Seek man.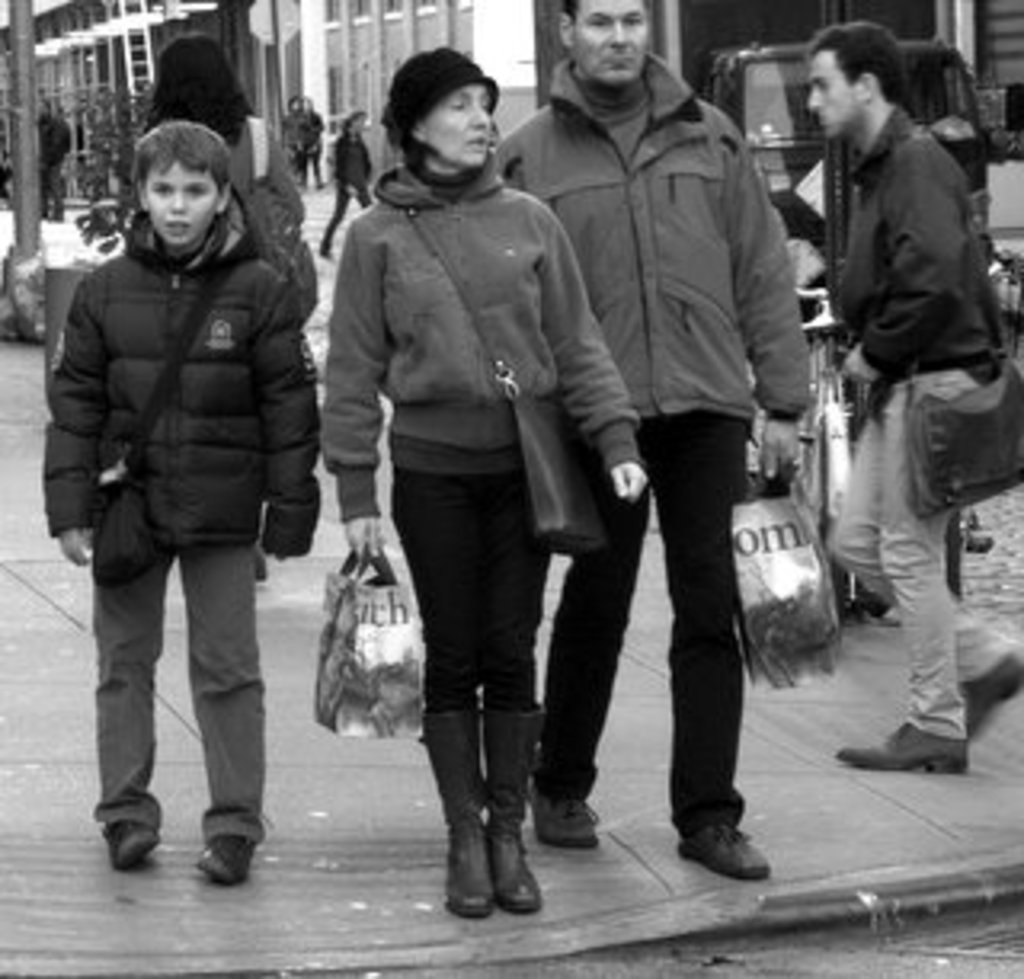
(x1=806, y1=19, x2=1021, y2=774).
